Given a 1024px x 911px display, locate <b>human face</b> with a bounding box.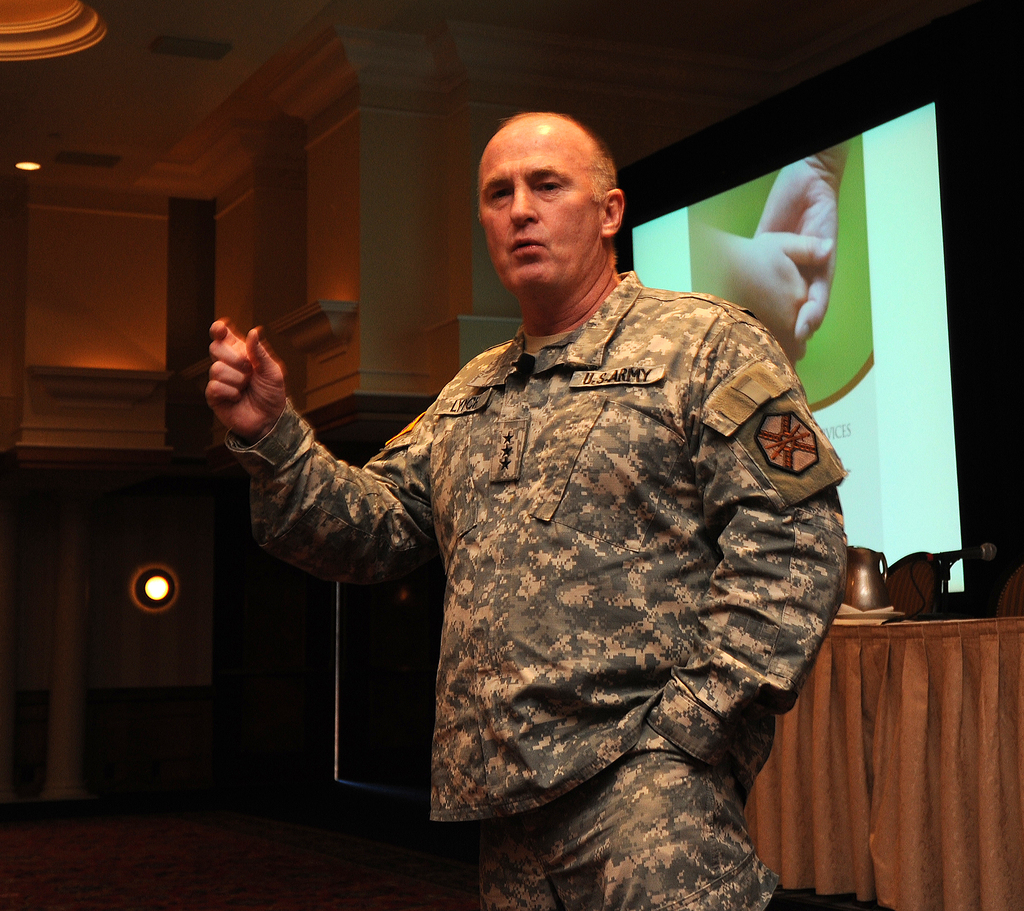
Located: crop(474, 140, 596, 286).
